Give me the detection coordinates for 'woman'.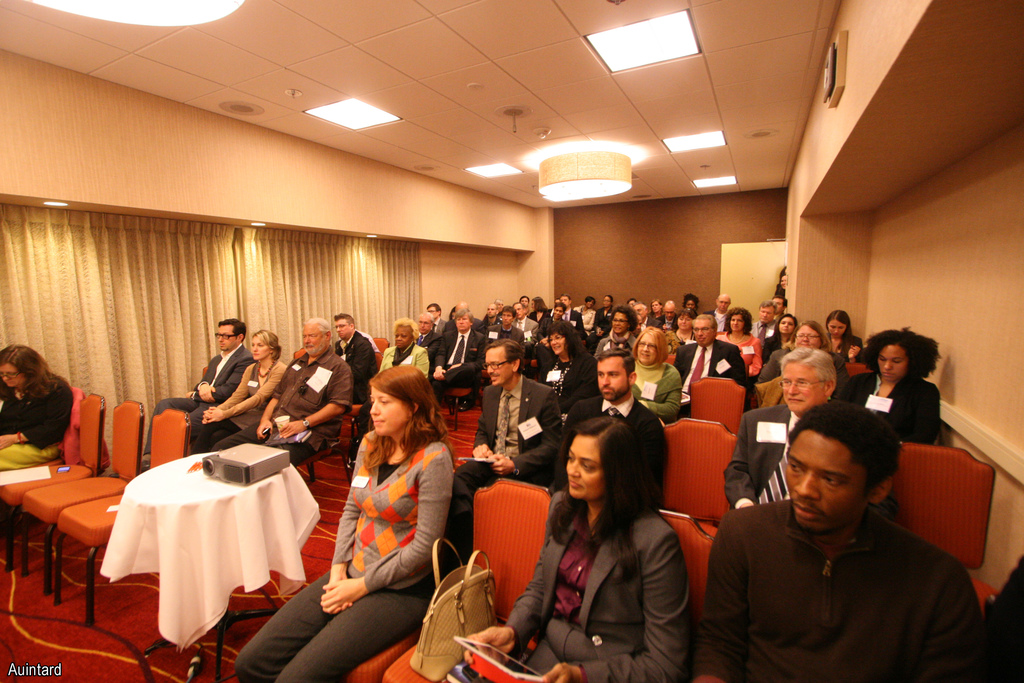
bbox(189, 327, 289, 461).
